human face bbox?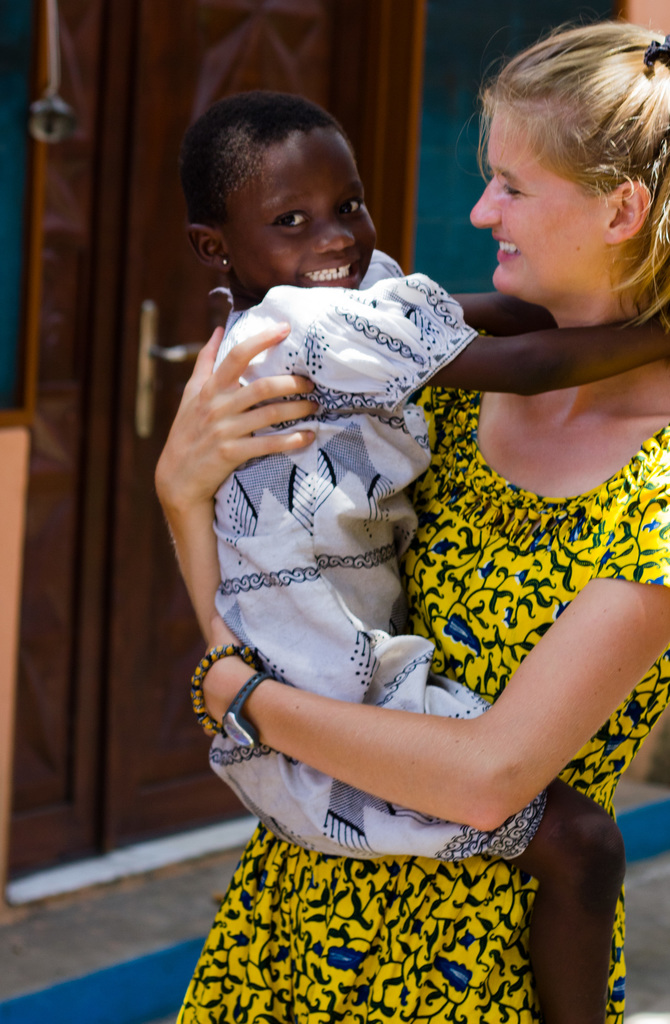
220, 125, 378, 292
